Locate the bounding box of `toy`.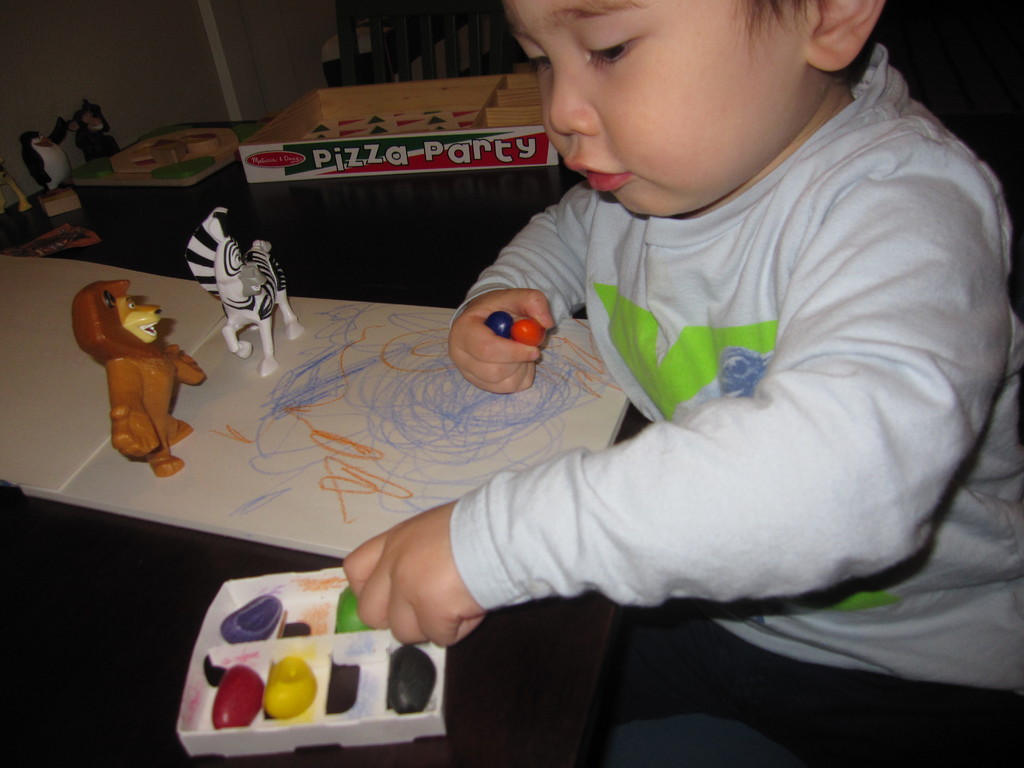
Bounding box: 20/115/78/196.
